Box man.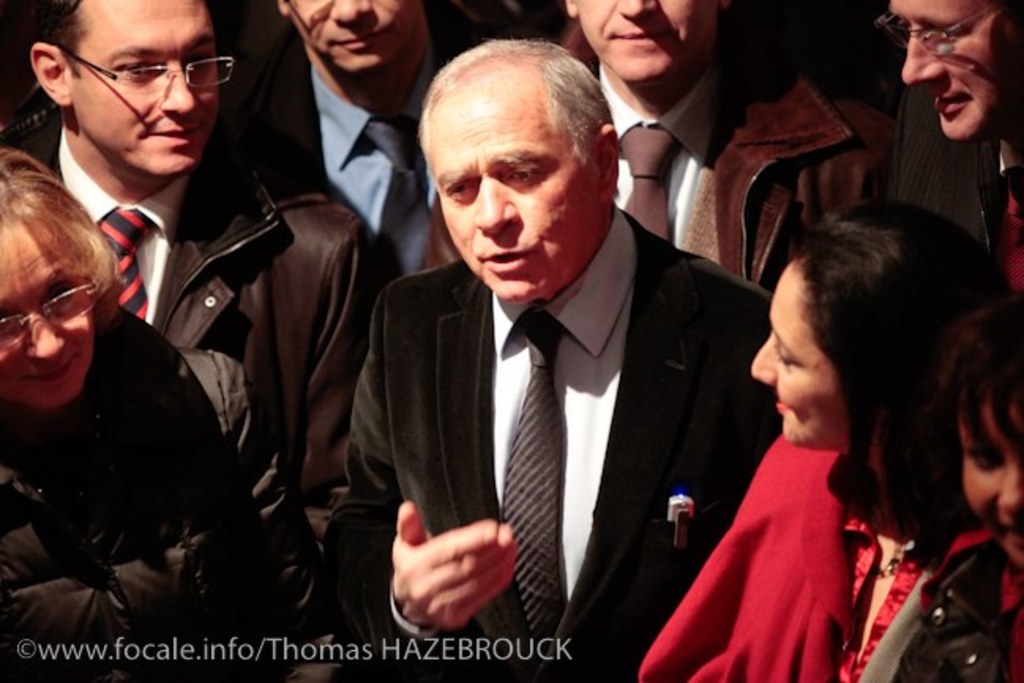
{"x1": 2, "y1": 0, "x2": 396, "y2": 543}.
